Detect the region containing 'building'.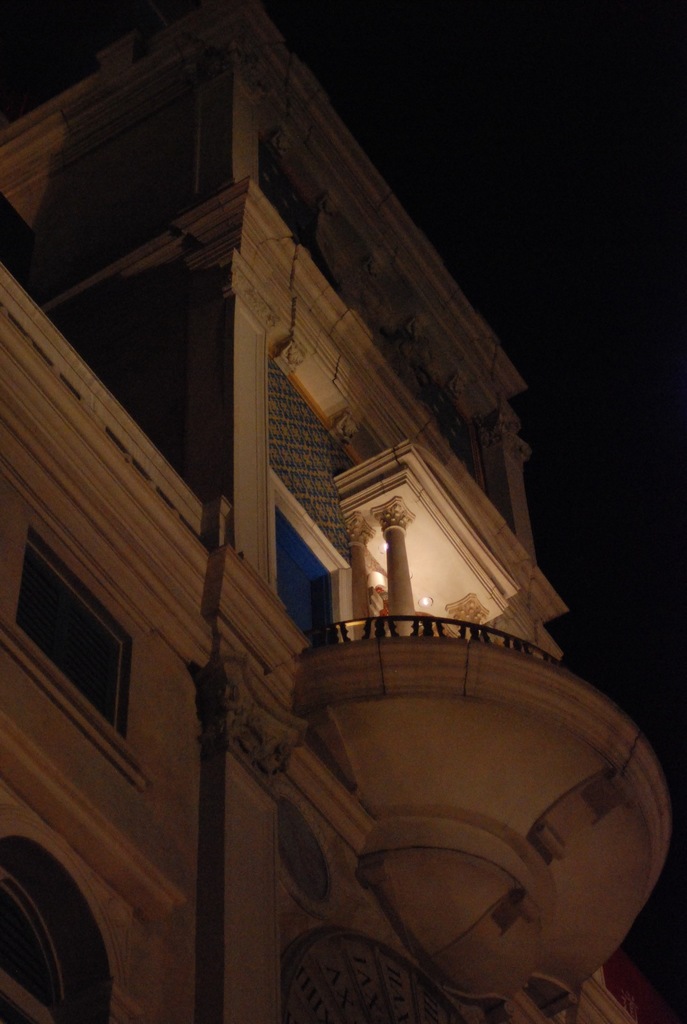
{"x1": 0, "y1": 0, "x2": 674, "y2": 1022}.
